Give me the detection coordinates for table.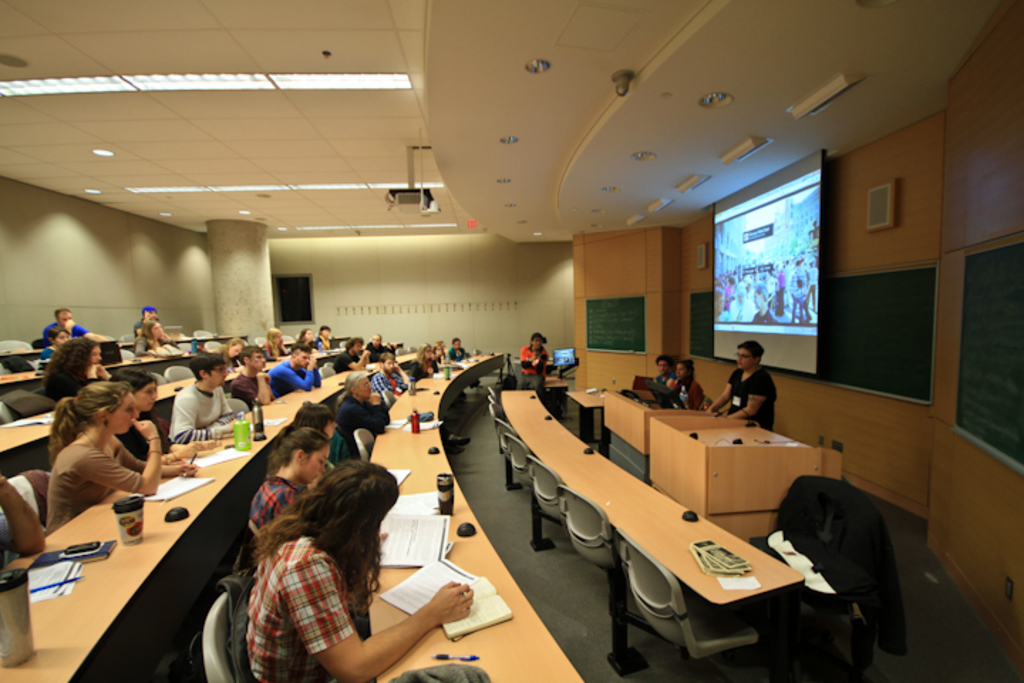
box=[502, 383, 802, 673].
